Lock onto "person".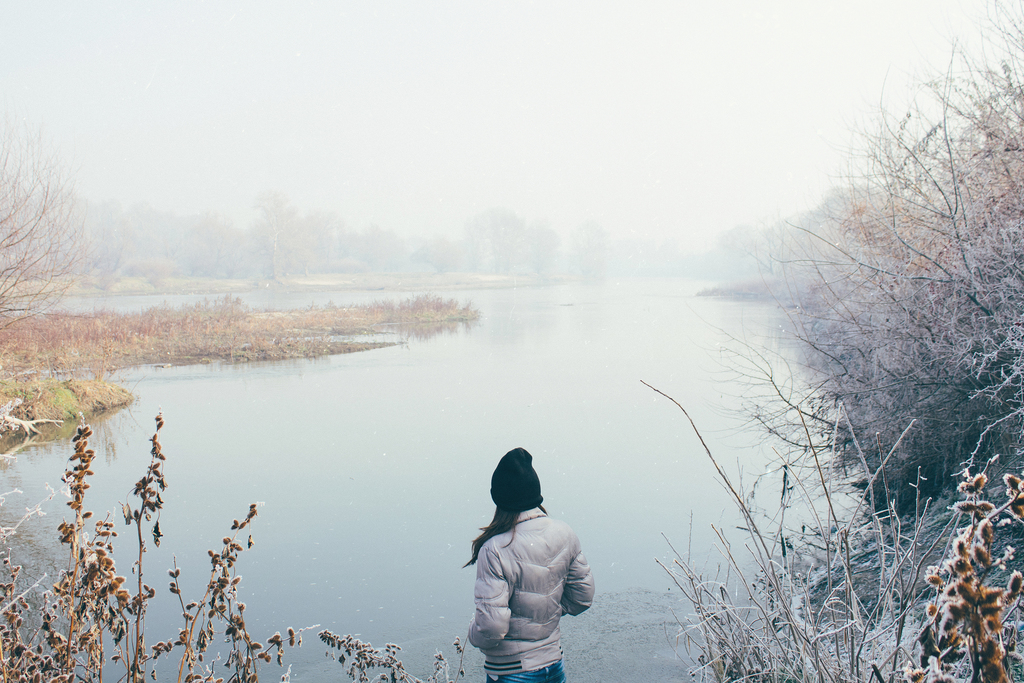
Locked: {"x1": 456, "y1": 443, "x2": 591, "y2": 682}.
